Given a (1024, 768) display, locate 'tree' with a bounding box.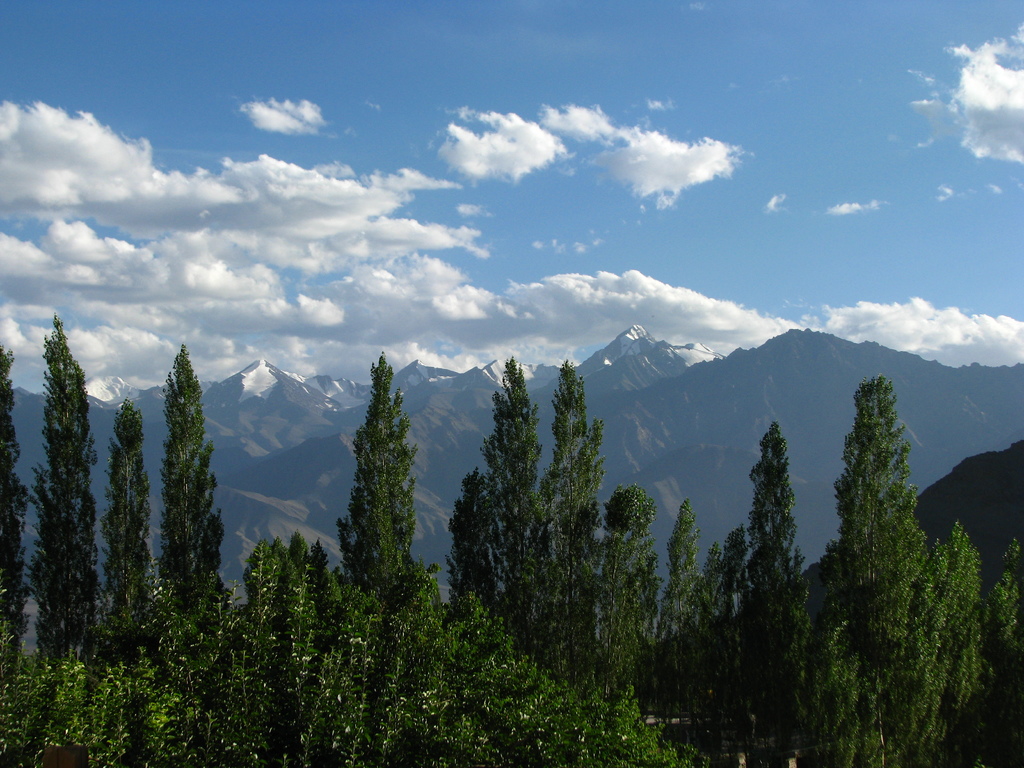
Located: x1=0 y1=340 x2=31 y2=687.
